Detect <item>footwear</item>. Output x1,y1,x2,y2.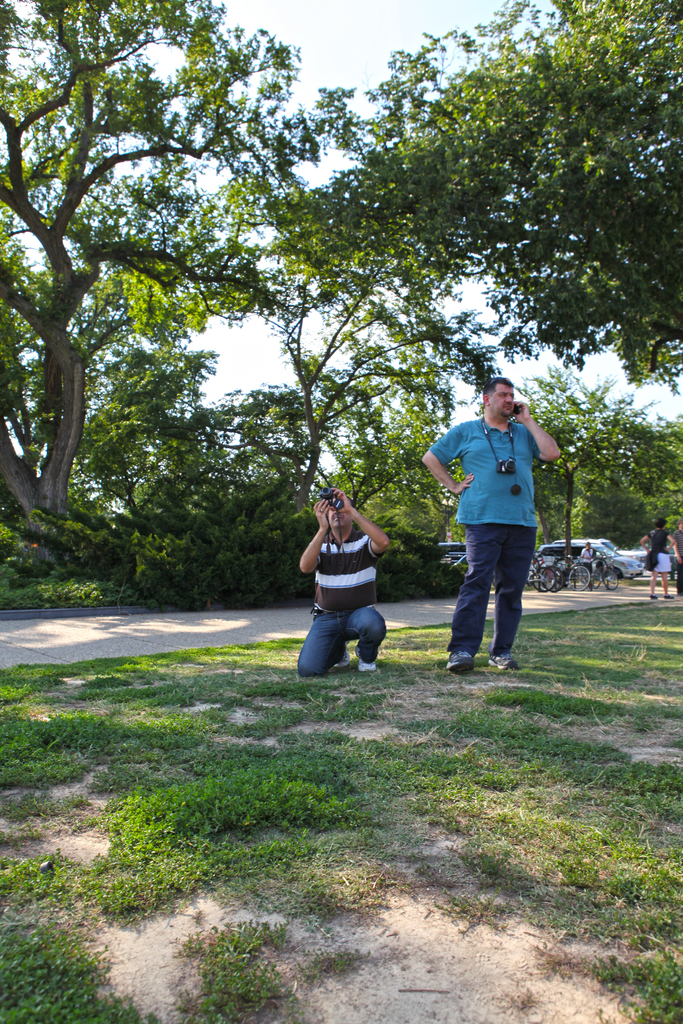
447,650,475,674.
